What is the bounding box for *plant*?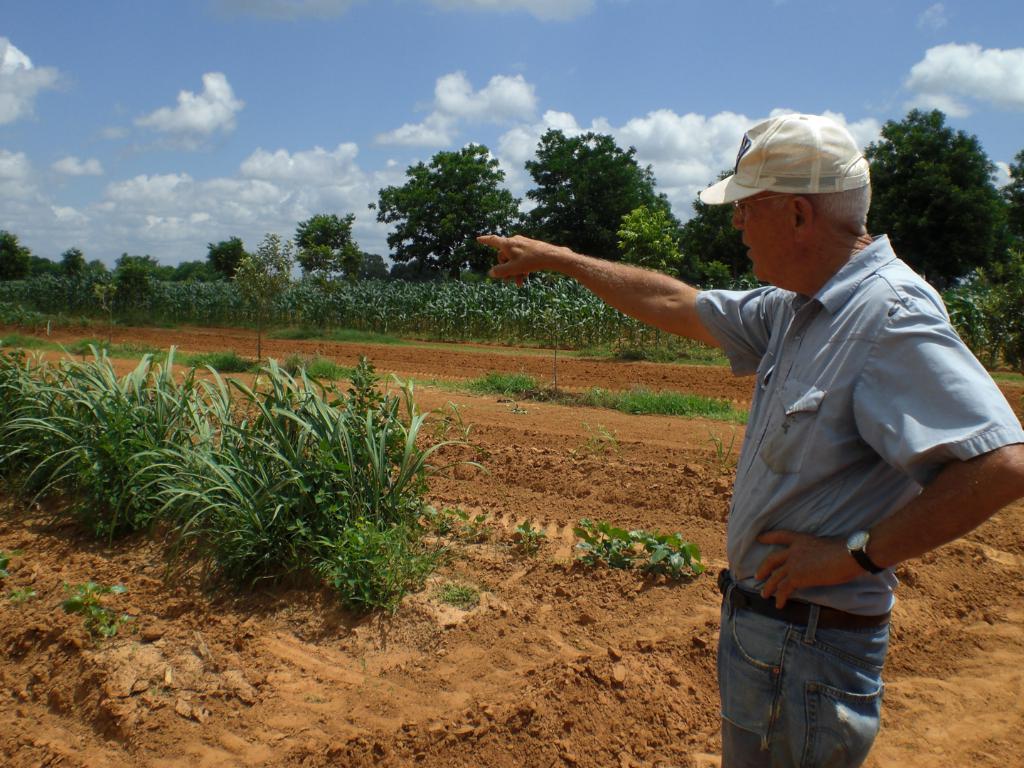
bbox=[1, 262, 705, 368].
